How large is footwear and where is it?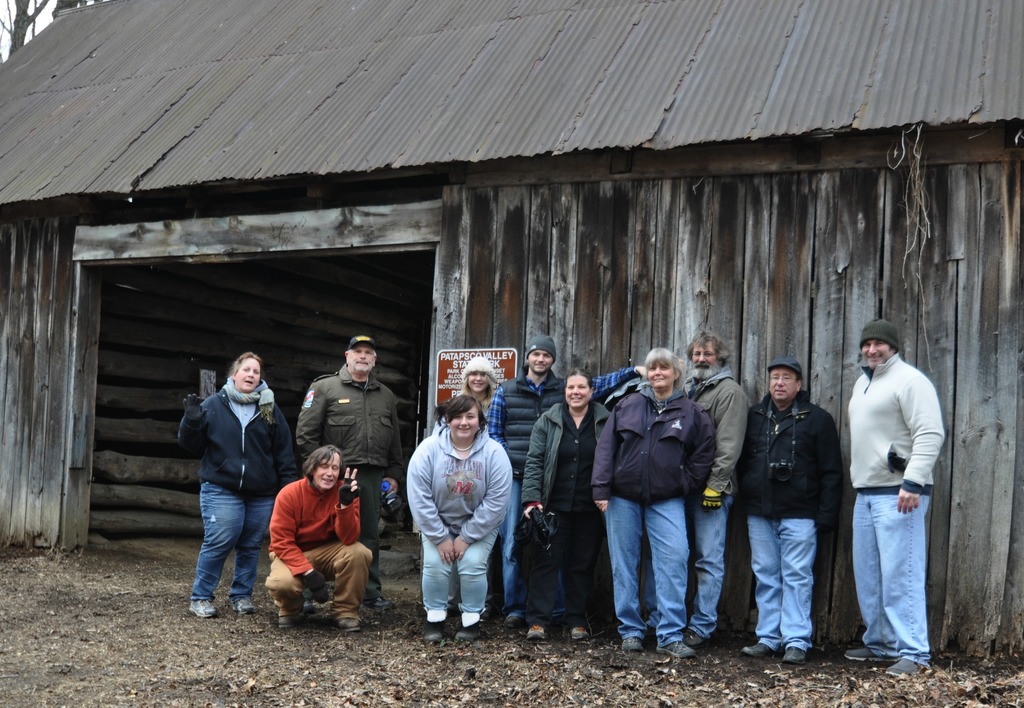
Bounding box: [left=618, top=636, right=645, bottom=654].
